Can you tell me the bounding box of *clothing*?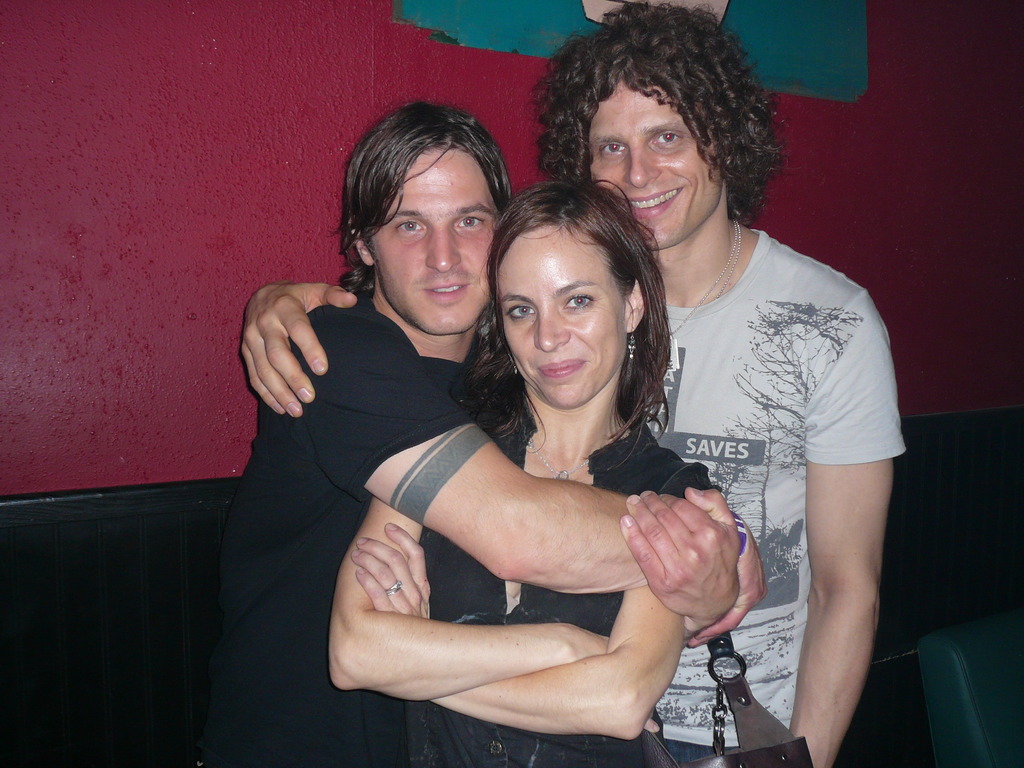
region(659, 227, 904, 767).
